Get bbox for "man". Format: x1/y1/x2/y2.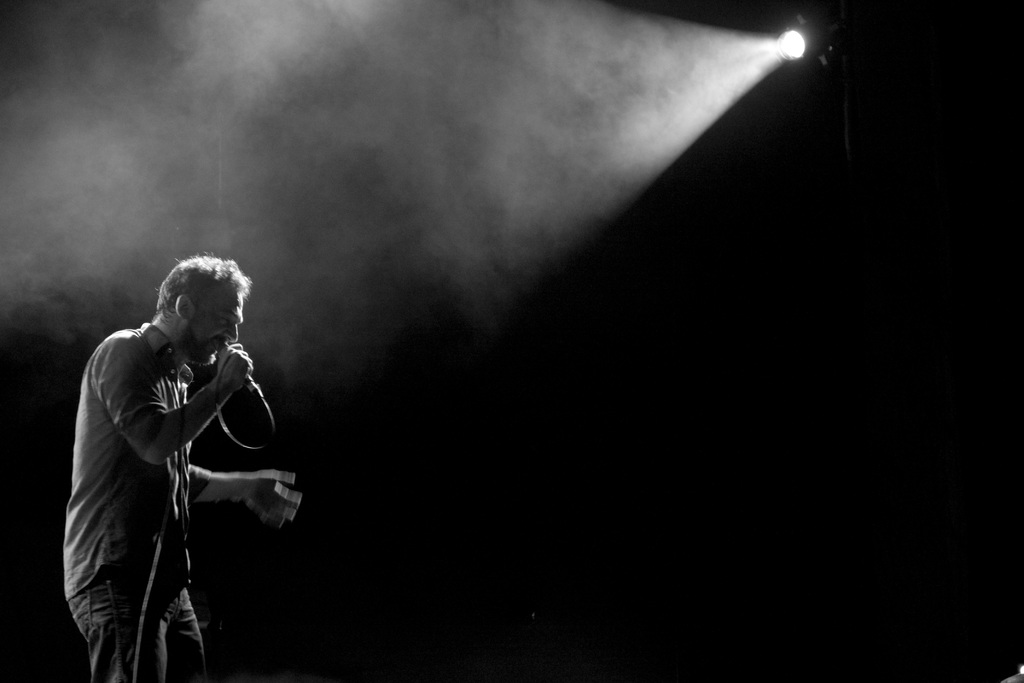
60/249/305/682.
